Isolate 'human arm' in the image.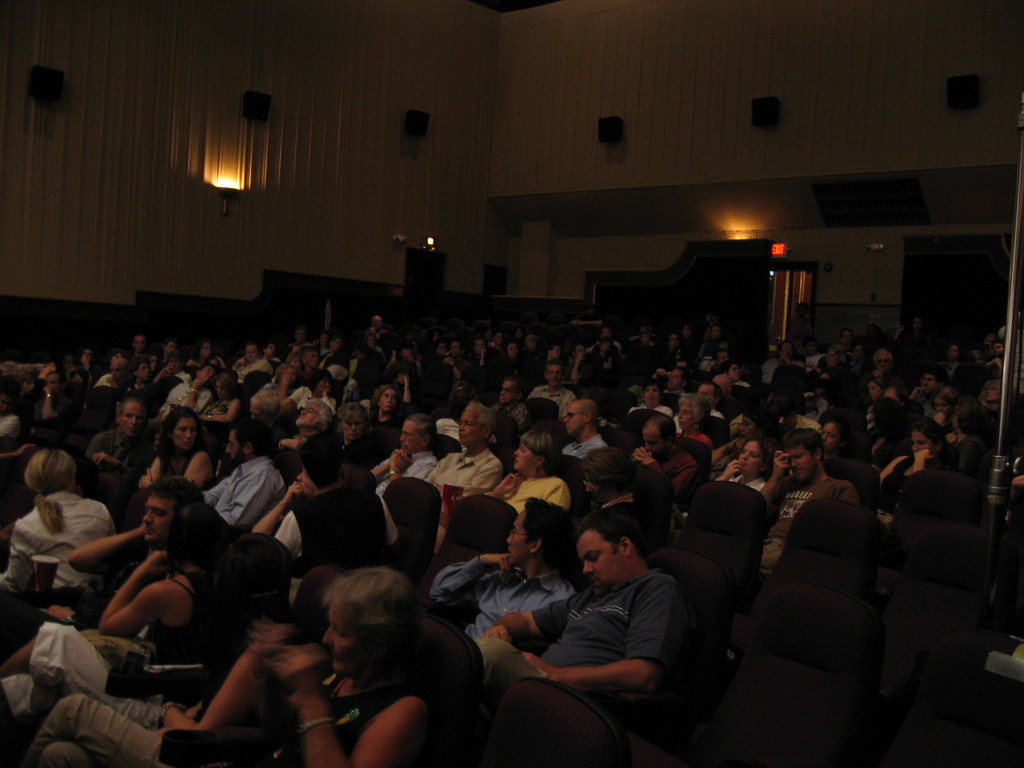
Isolated region: x1=696 y1=342 x2=706 y2=356.
